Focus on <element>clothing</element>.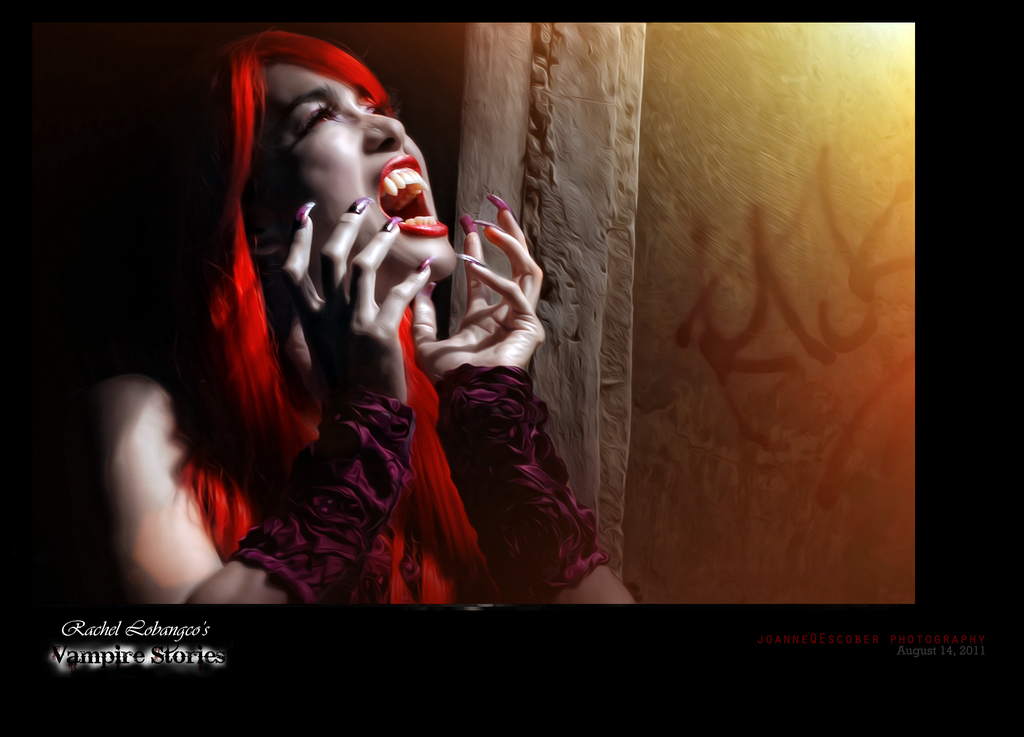
Focused at box=[259, 70, 464, 299].
